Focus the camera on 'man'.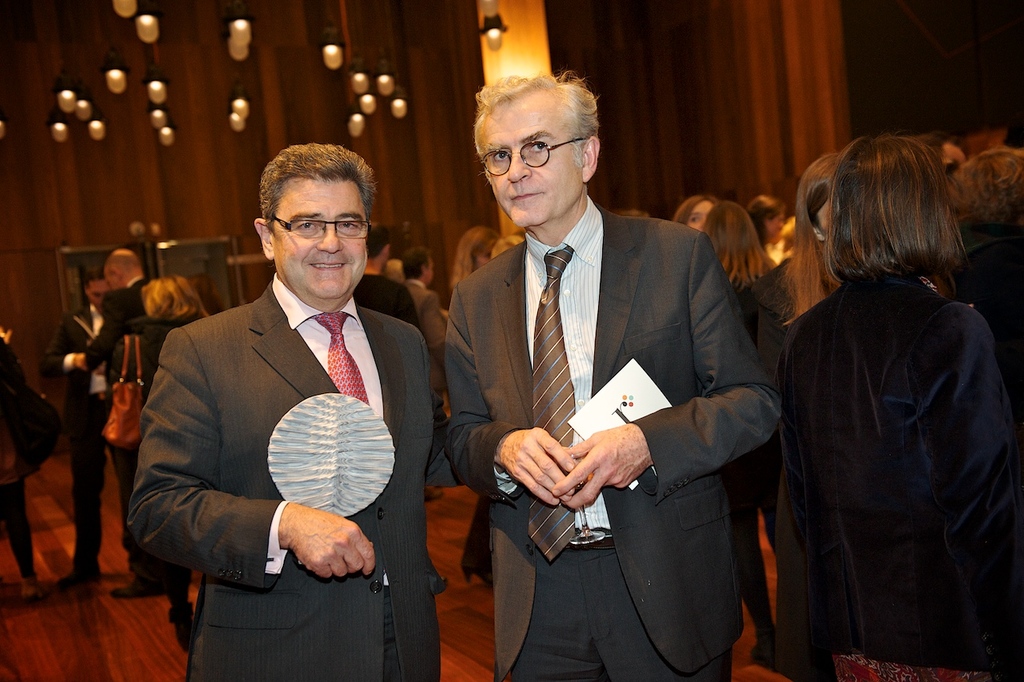
Focus region: <box>36,261,114,598</box>.
